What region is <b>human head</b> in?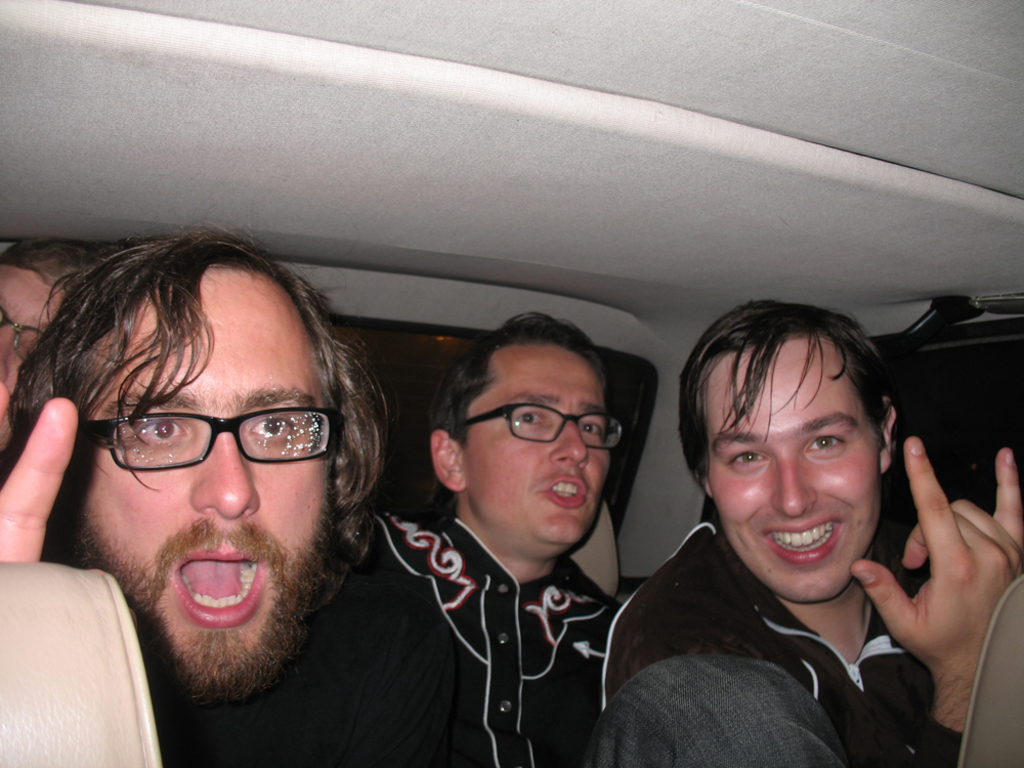
bbox(682, 302, 894, 607).
